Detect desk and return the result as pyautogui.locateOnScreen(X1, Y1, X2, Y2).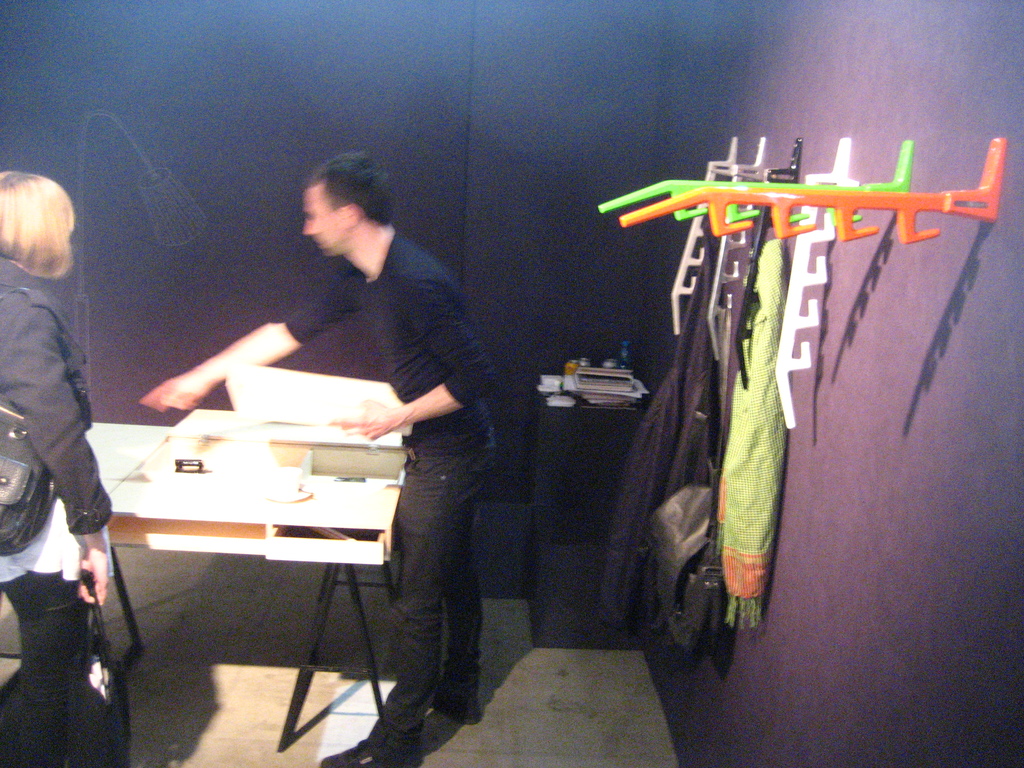
pyautogui.locateOnScreen(89, 336, 420, 745).
